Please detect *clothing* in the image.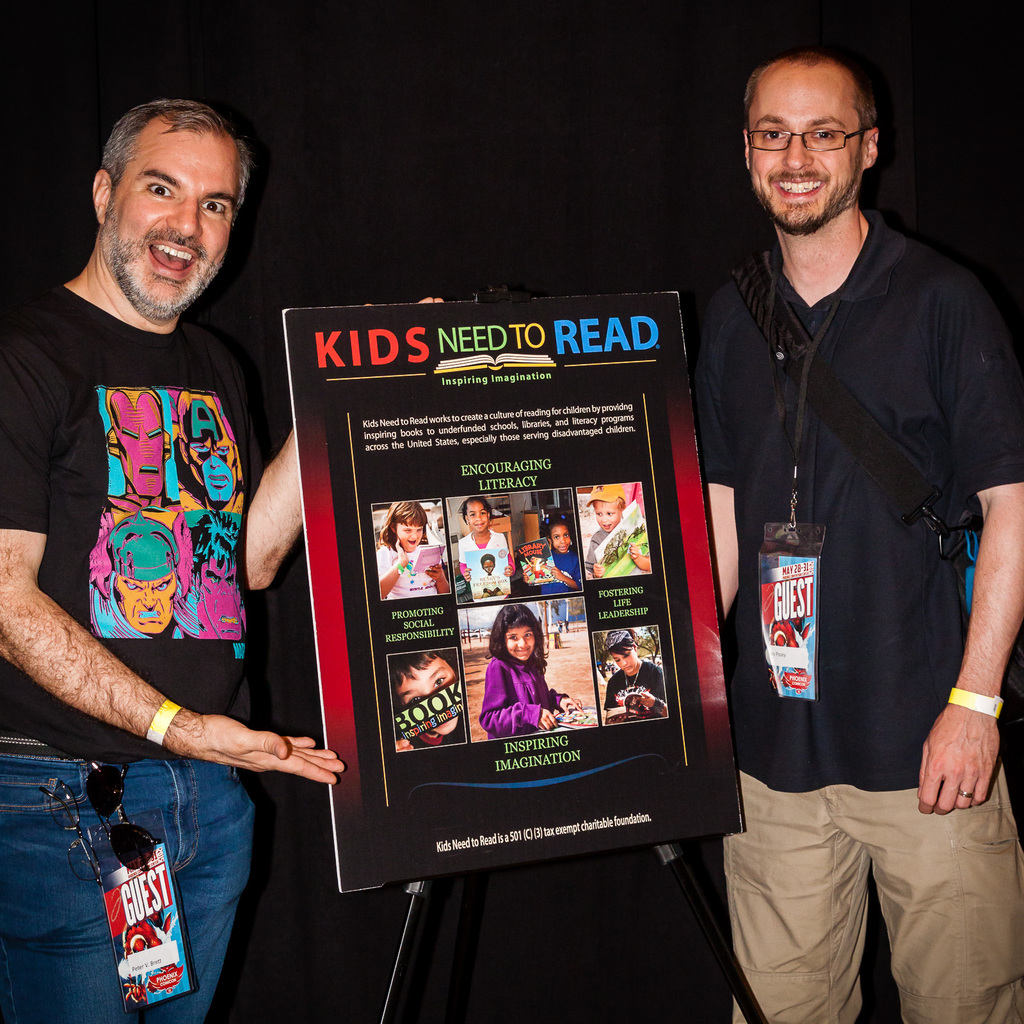
(left=456, top=529, right=509, bottom=561).
